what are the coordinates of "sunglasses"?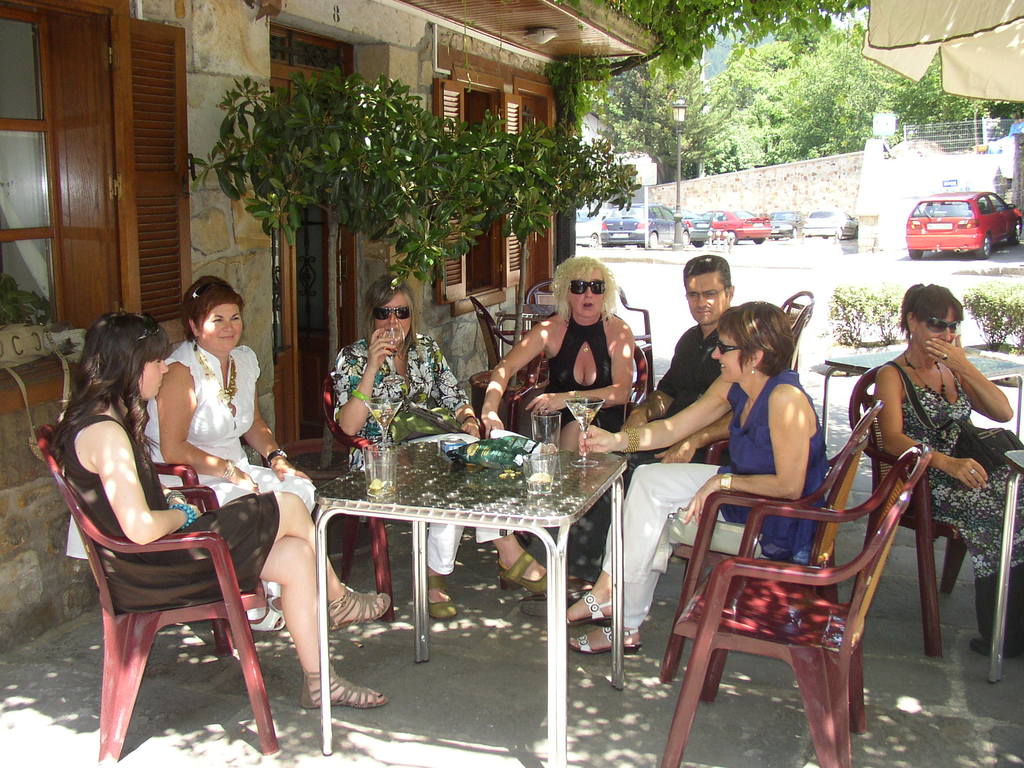
[left=140, top=320, right=157, bottom=346].
